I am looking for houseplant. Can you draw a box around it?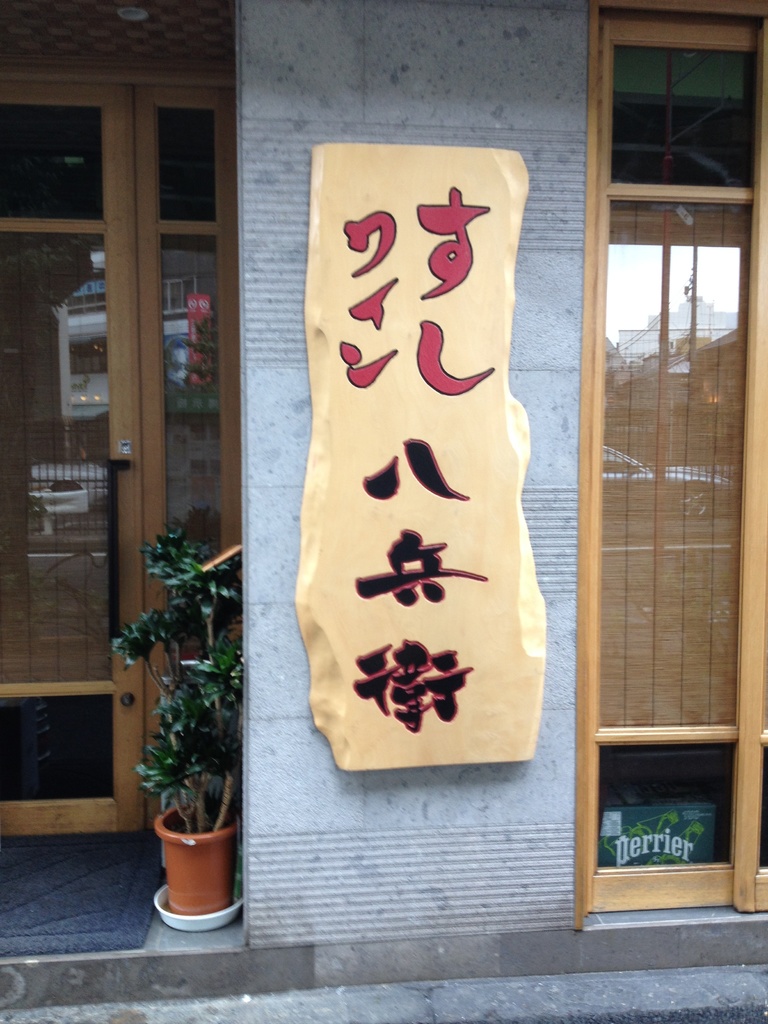
Sure, the bounding box is BBox(106, 522, 251, 918).
